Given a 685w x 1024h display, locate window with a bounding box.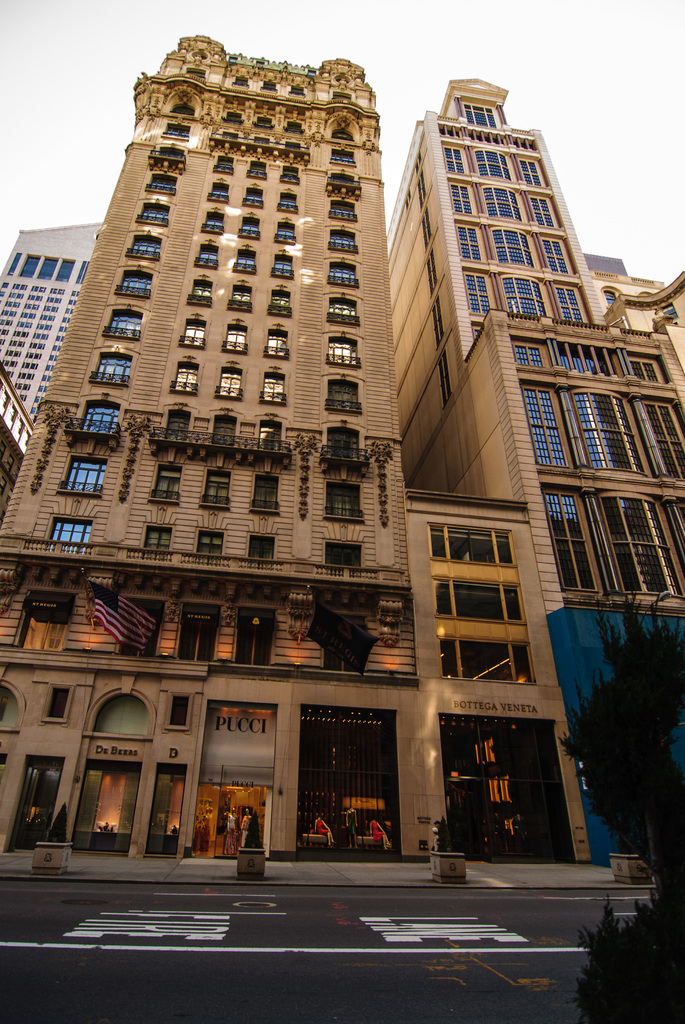
Located: x1=188 y1=273 x2=216 y2=303.
